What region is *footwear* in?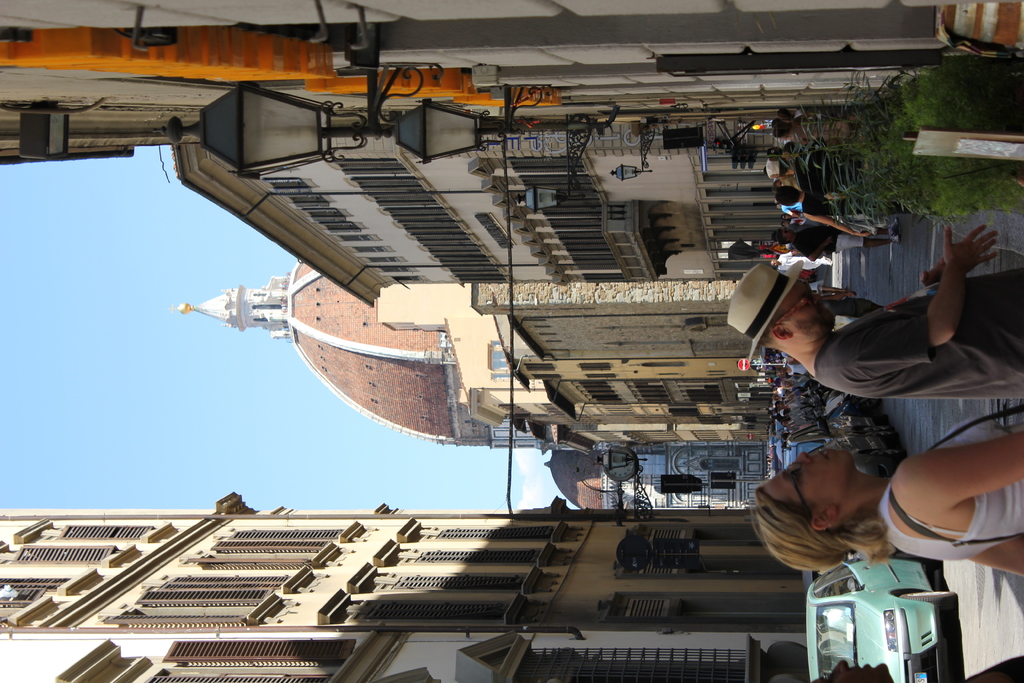
(x1=861, y1=227, x2=904, y2=246).
